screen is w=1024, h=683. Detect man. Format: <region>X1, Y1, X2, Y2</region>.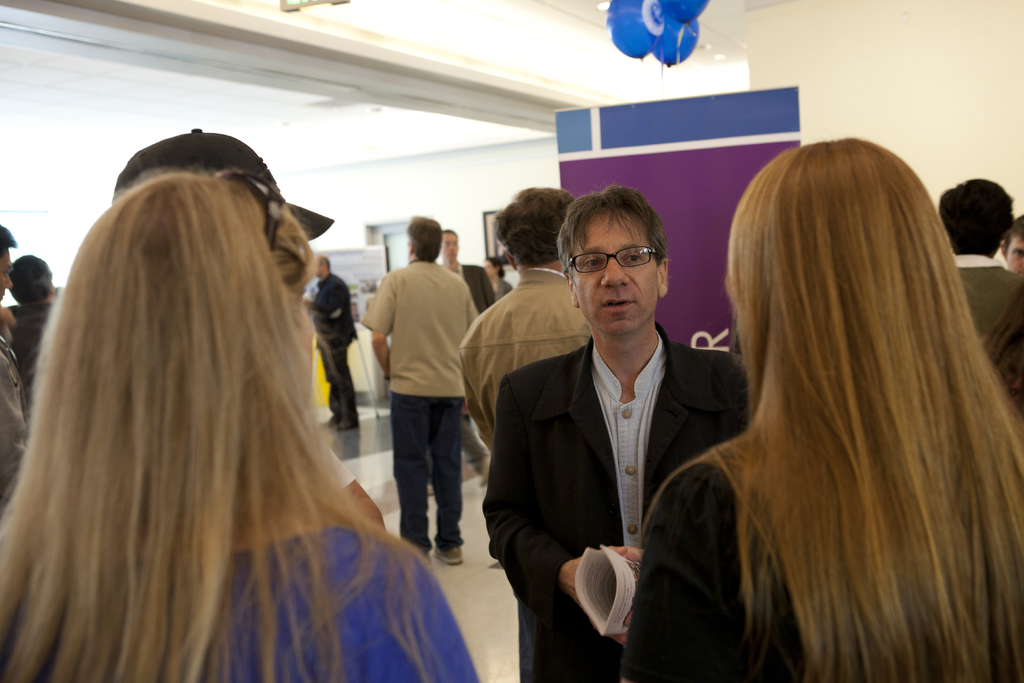
<region>9, 252, 58, 411</region>.
